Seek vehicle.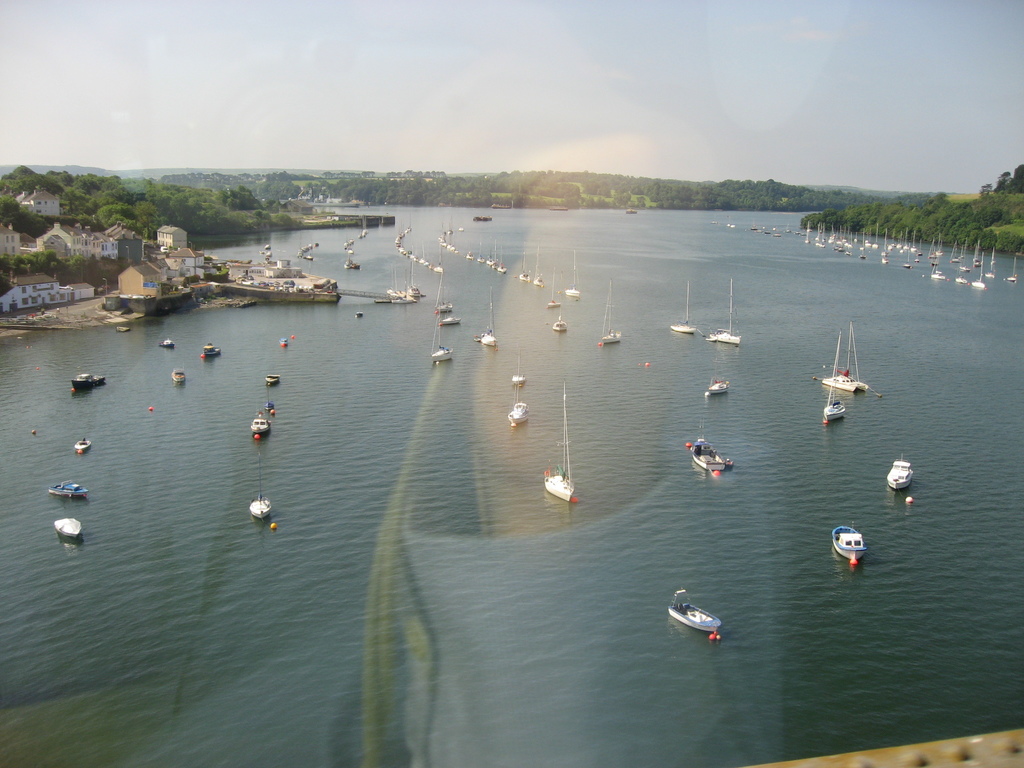
(75,430,91,458).
